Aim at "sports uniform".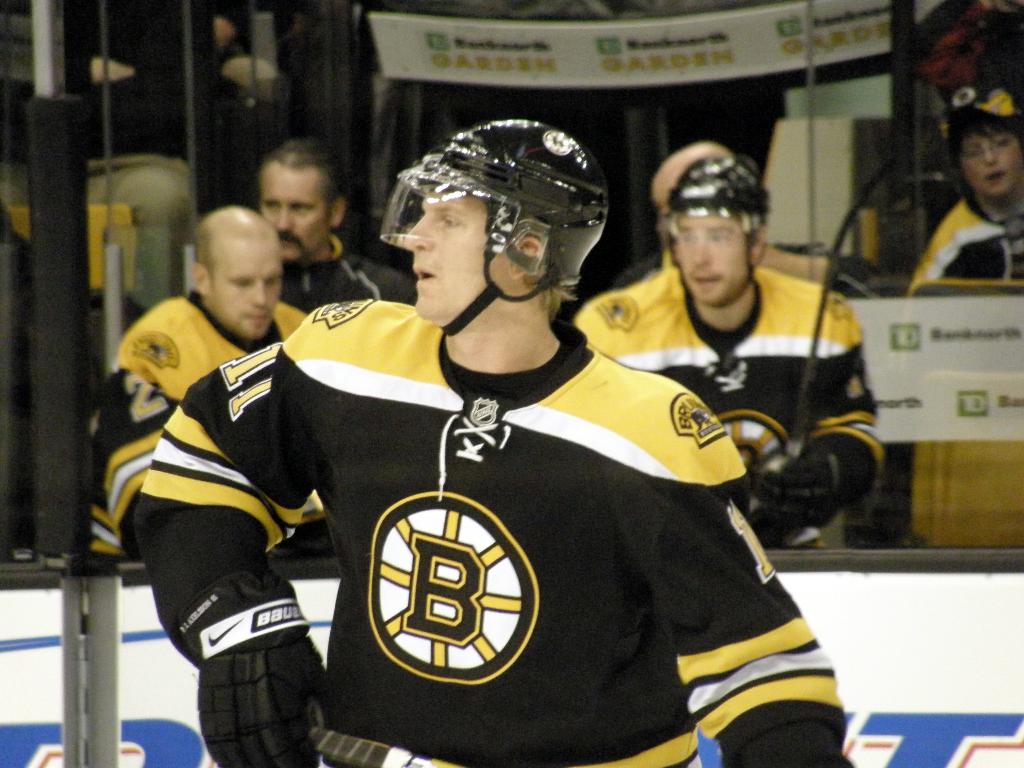
Aimed at 273:237:413:322.
